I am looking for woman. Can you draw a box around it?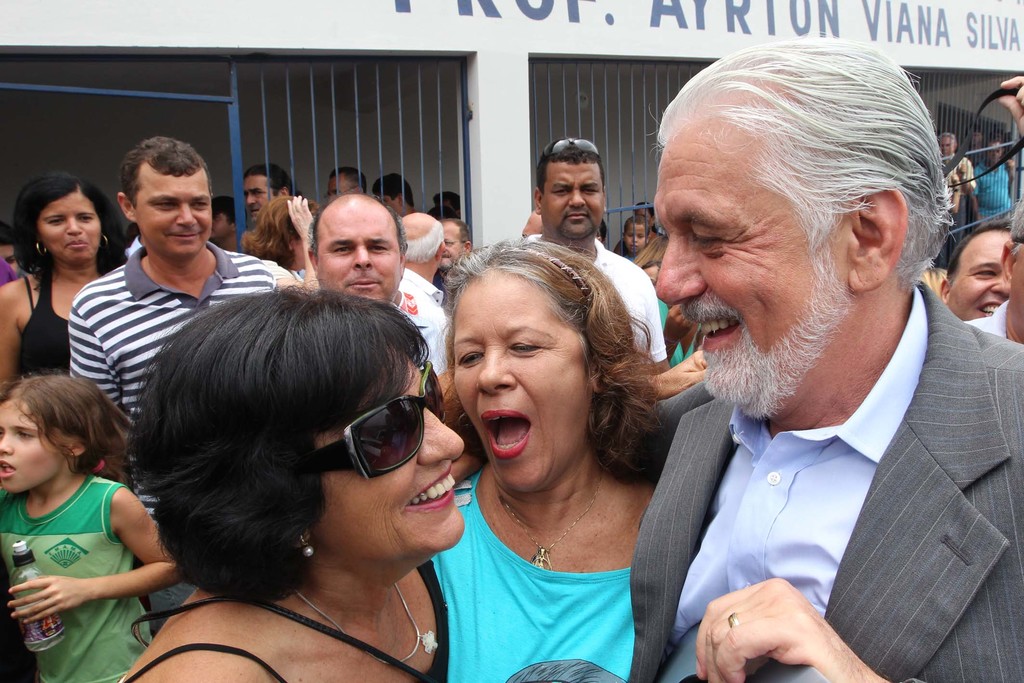
Sure, the bounding box is {"x1": 109, "y1": 282, "x2": 710, "y2": 682}.
